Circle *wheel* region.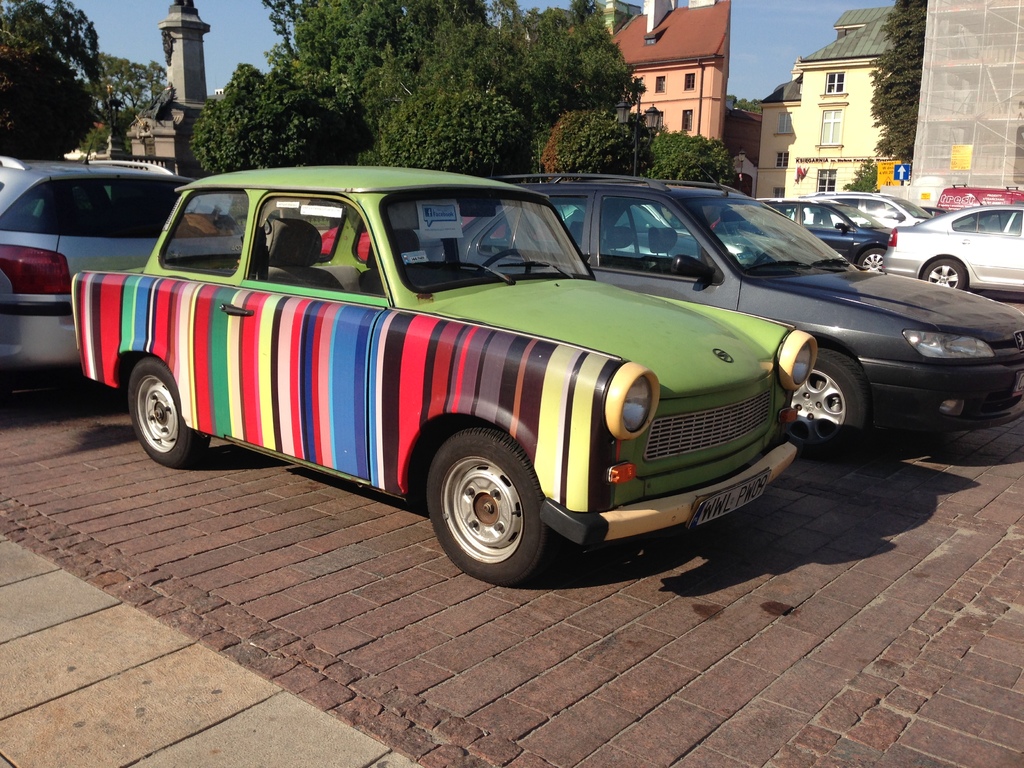
Region: bbox(781, 346, 872, 460).
